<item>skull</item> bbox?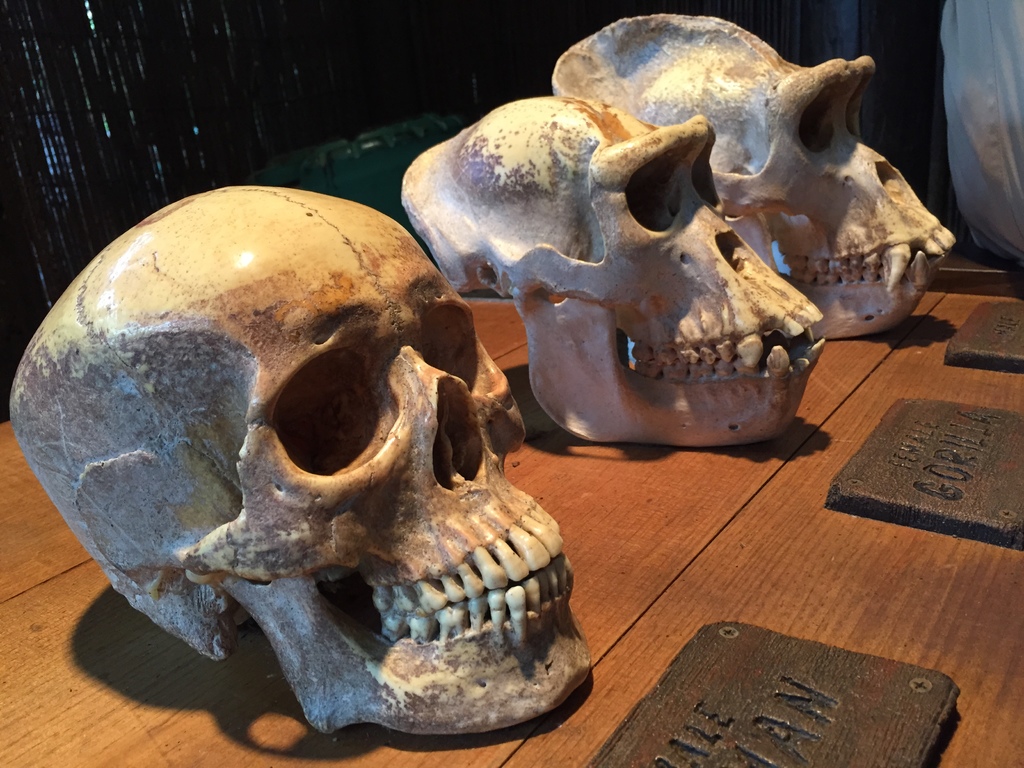
box(549, 16, 955, 338)
